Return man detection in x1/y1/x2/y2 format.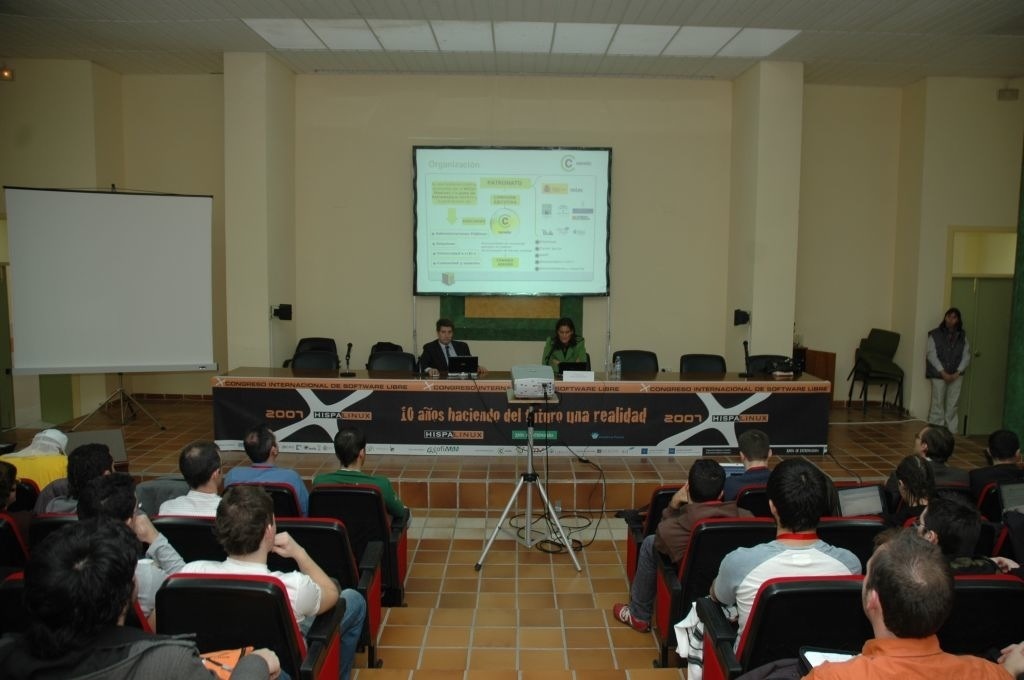
913/423/972/484.
